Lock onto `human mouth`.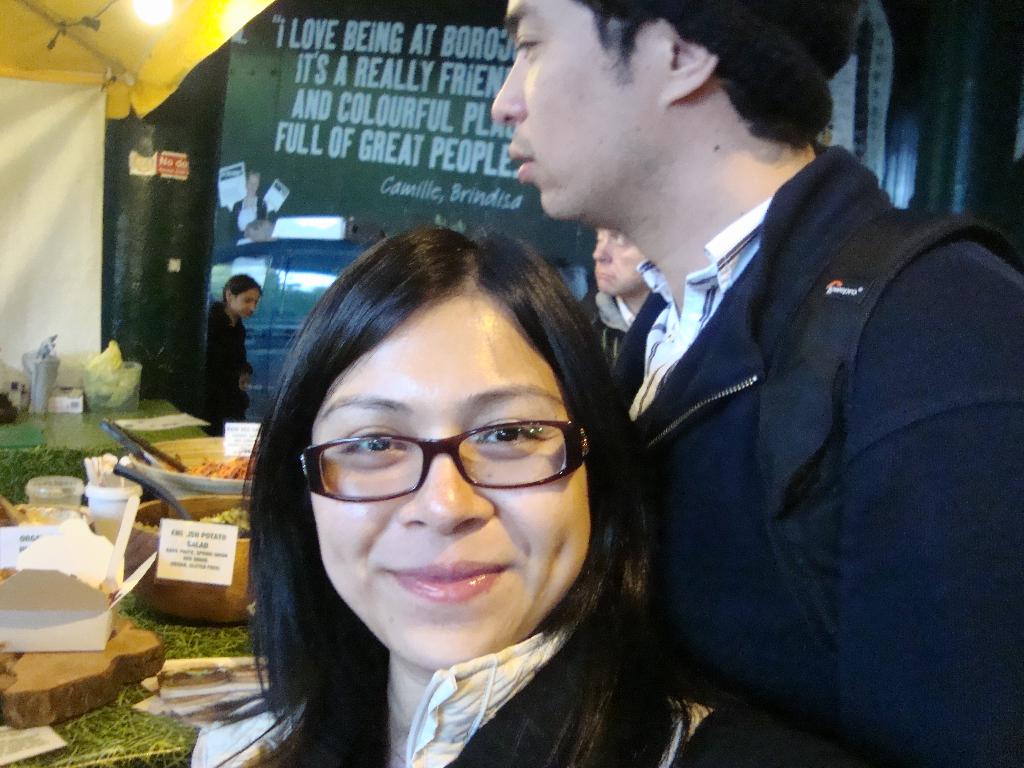
Locked: crop(595, 263, 617, 283).
